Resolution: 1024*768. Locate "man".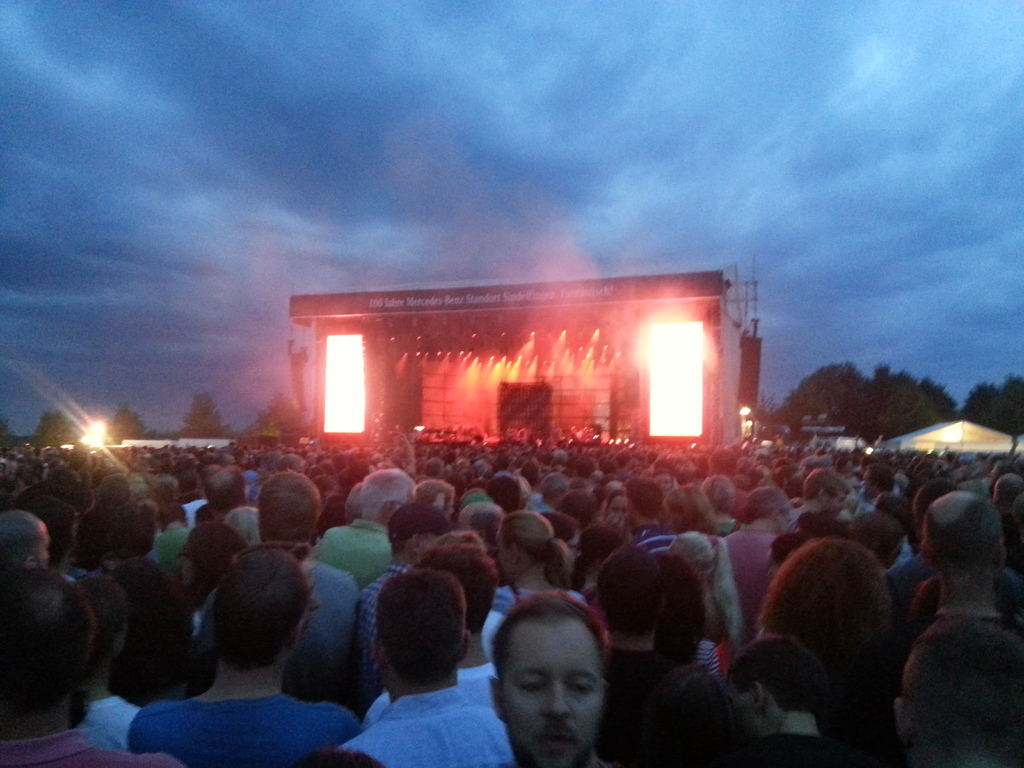
x1=591, y1=541, x2=682, y2=767.
